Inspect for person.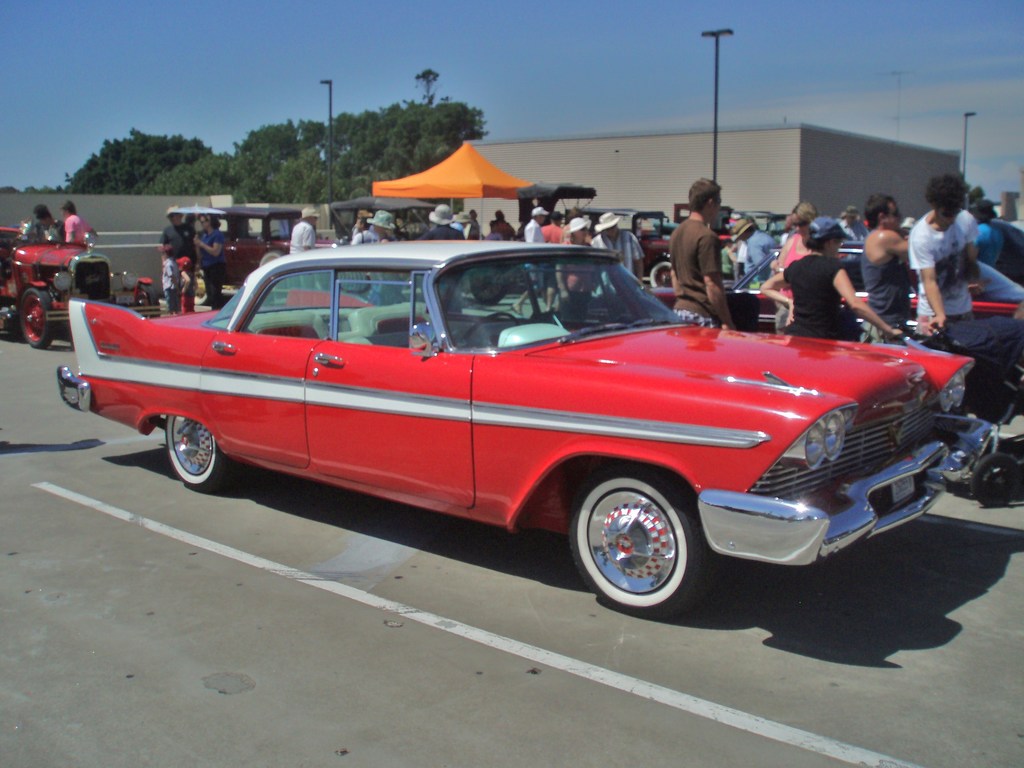
Inspection: rect(414, 204, 467, 321).
